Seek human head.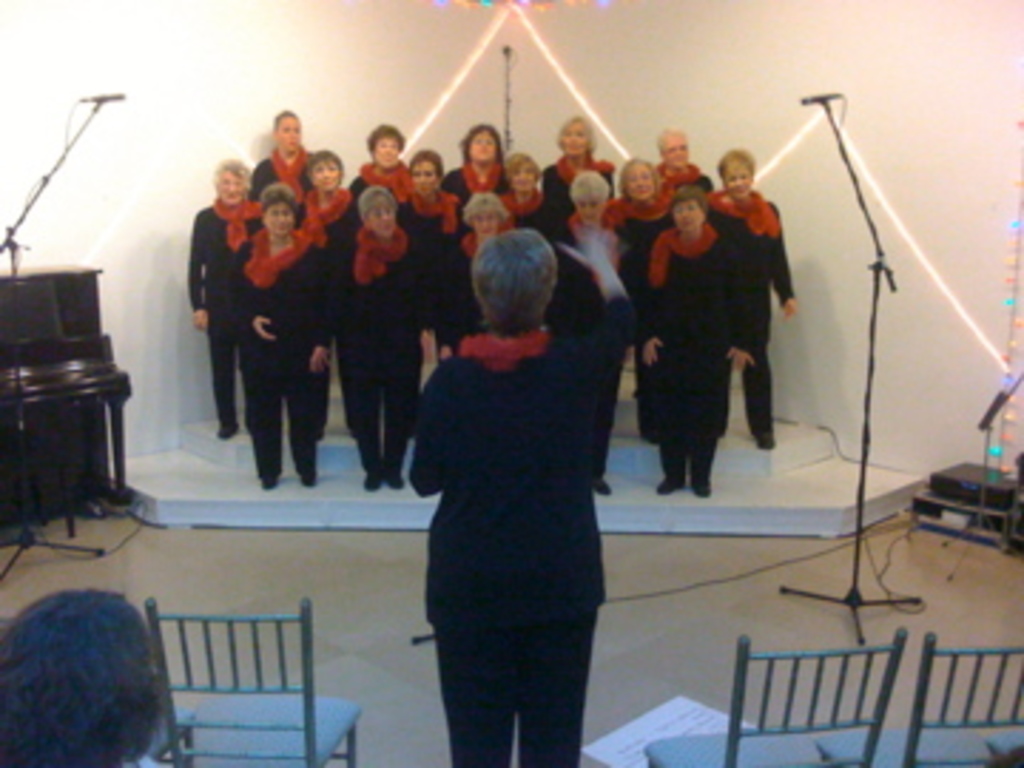
pyautogui.locateOnScreen(407, 148, 435, 202).
